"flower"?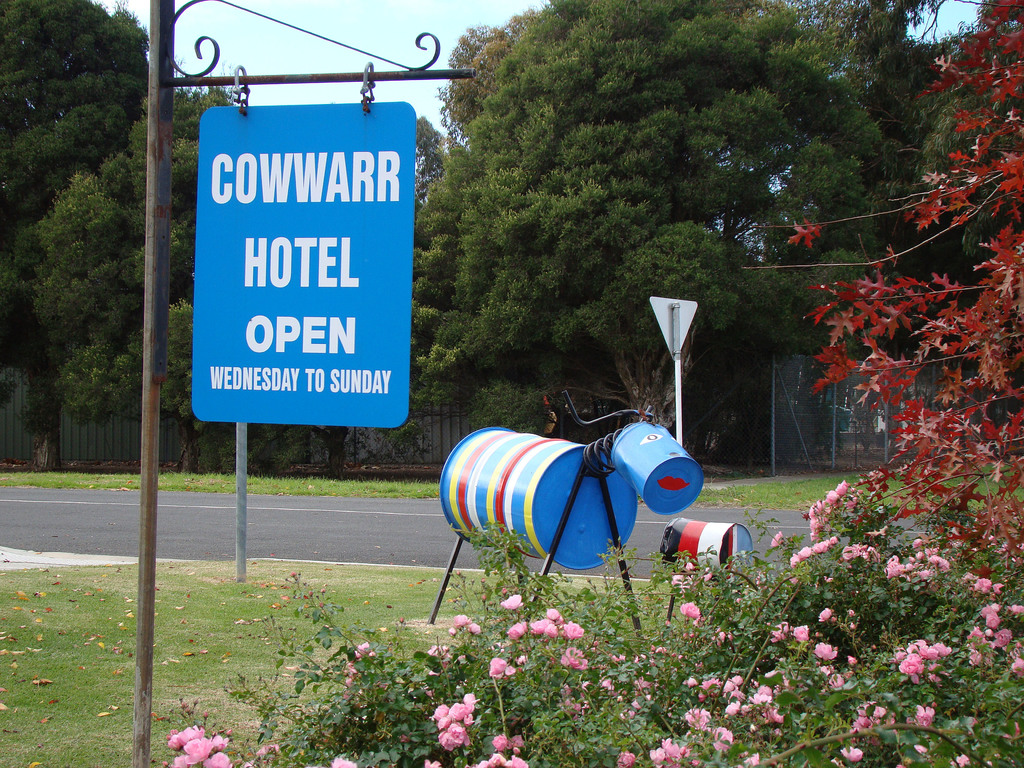
Rect(329, 759, 360, 767)
